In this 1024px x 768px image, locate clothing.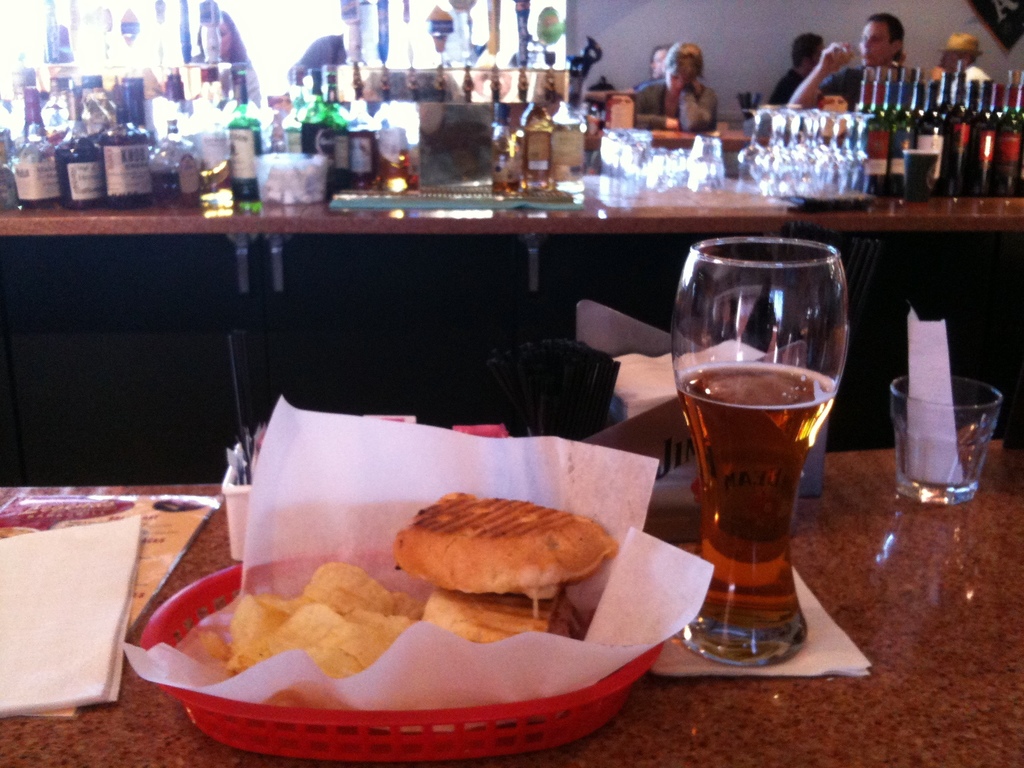
Bounding box: [764,66,805,104].
